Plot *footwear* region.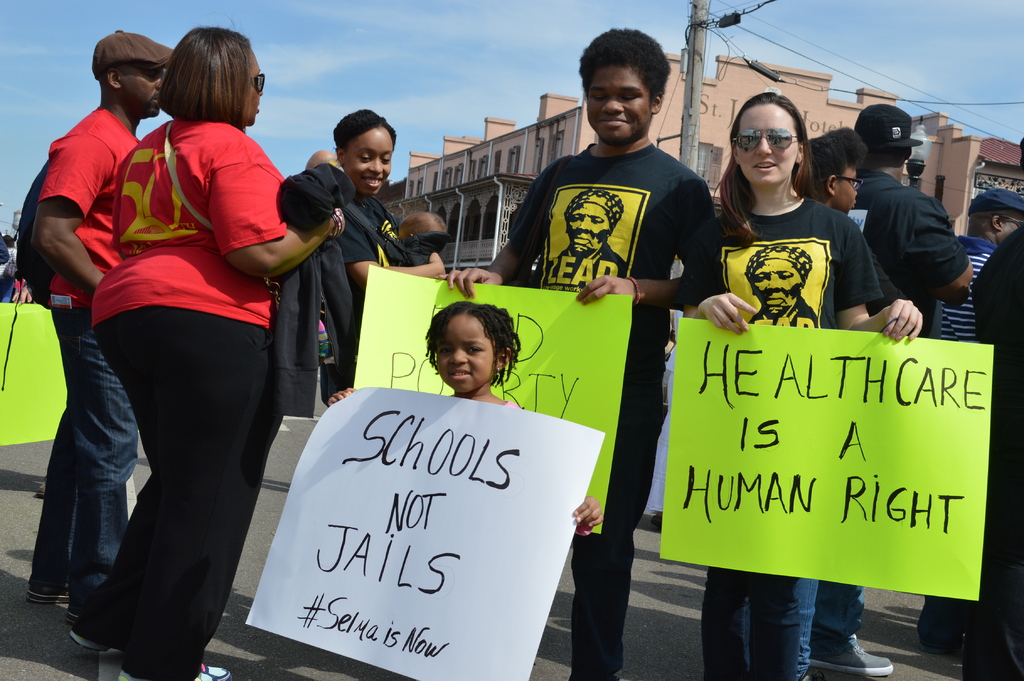
Plotted at [left=112, top=662, right=236, bottom=680].
